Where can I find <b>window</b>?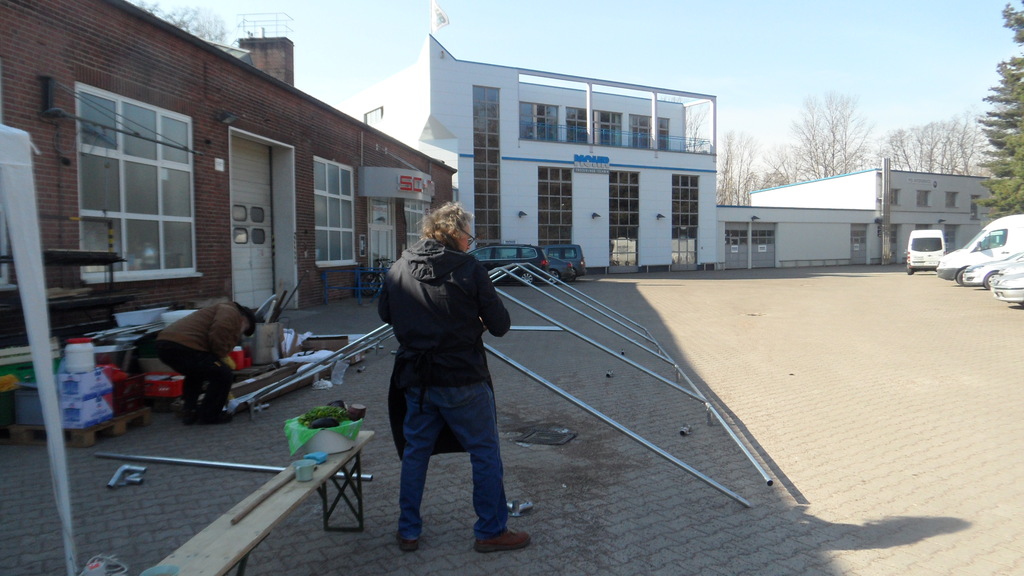
You can find it at 316:157:353:269.
